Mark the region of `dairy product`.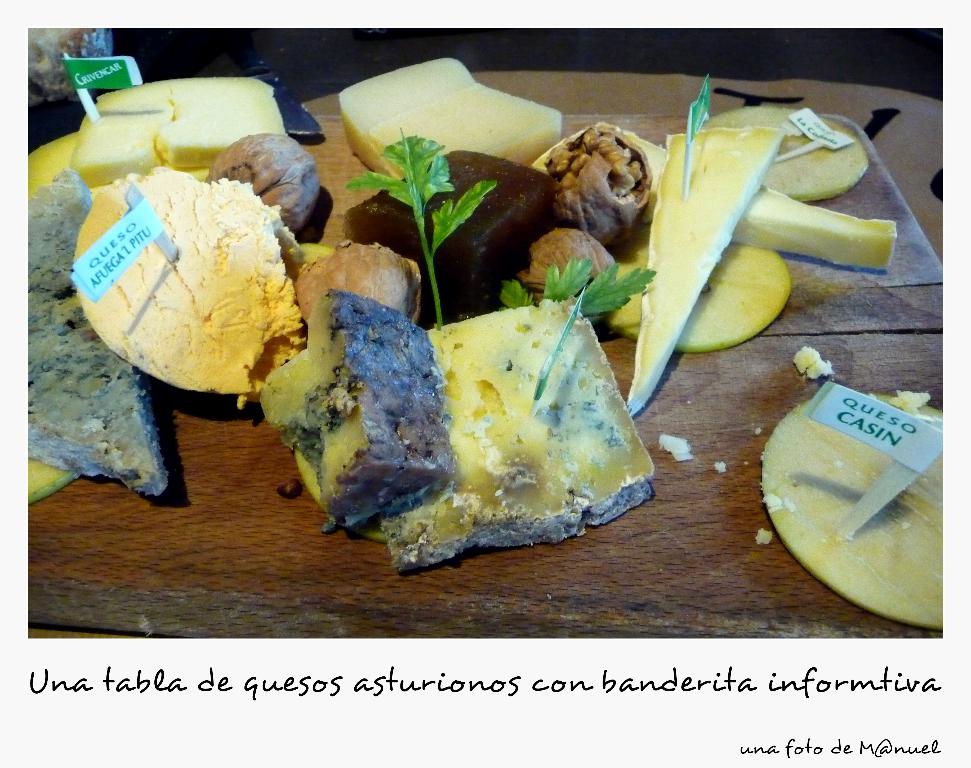
Region: x1=635 y1=246 x2=819 y2=341.
